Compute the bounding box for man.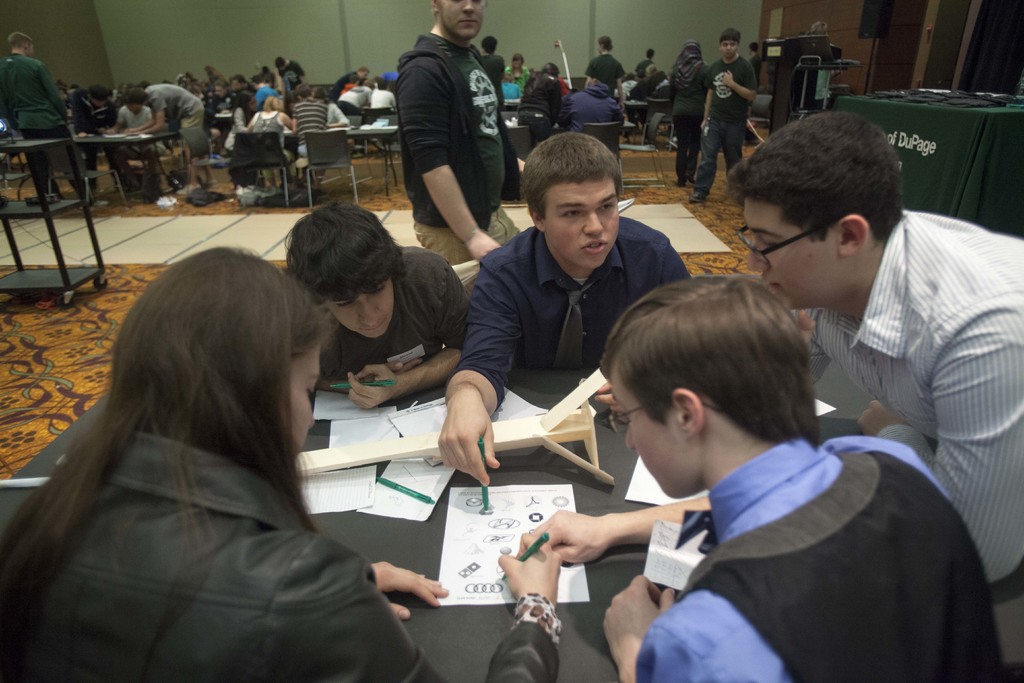
739/124/1023/572.
